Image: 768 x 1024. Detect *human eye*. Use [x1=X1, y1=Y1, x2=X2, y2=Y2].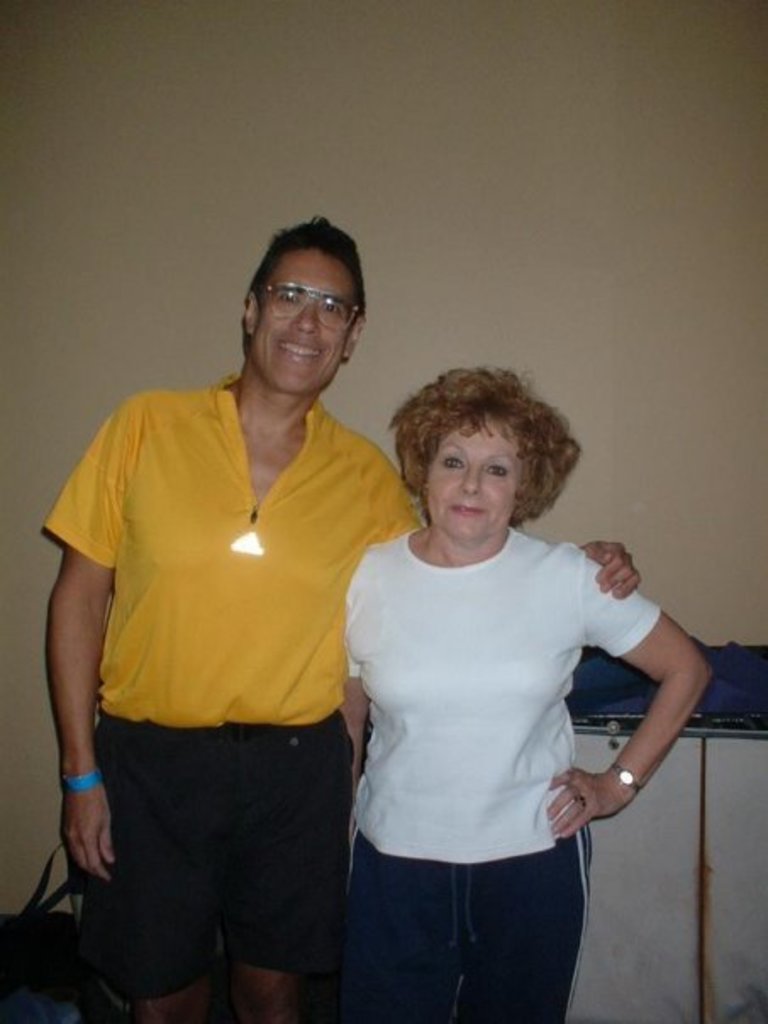
[x1=275, y1=283, x2=302, y2=312].
